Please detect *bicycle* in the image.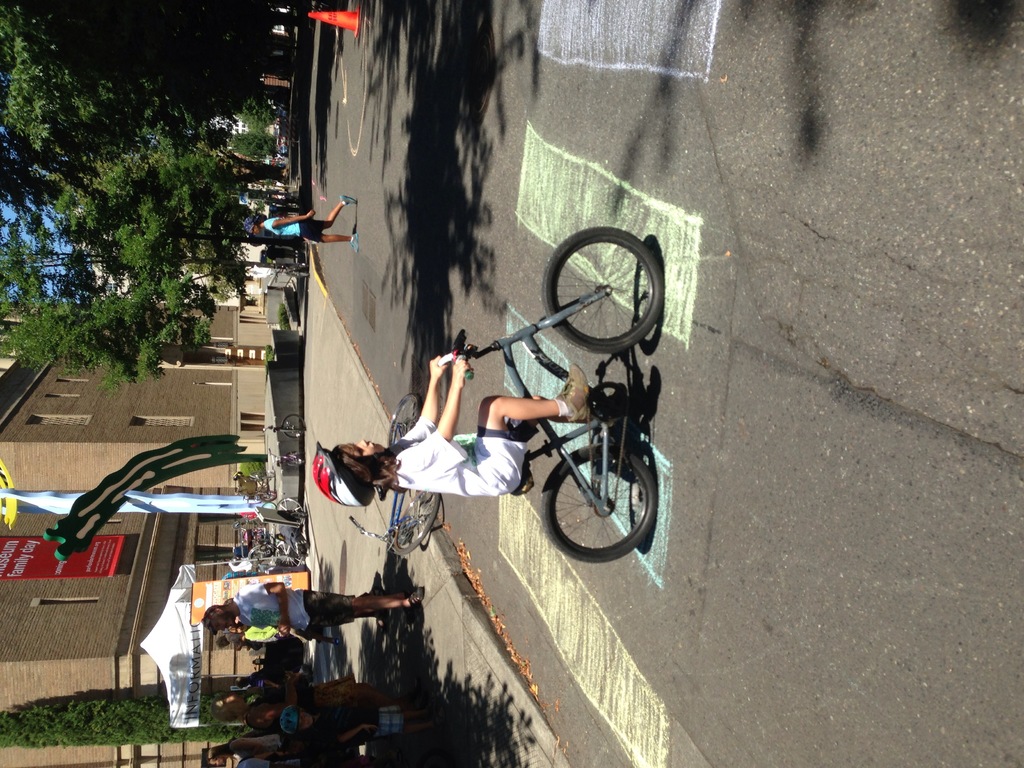
[232, 485, 272, 505].
